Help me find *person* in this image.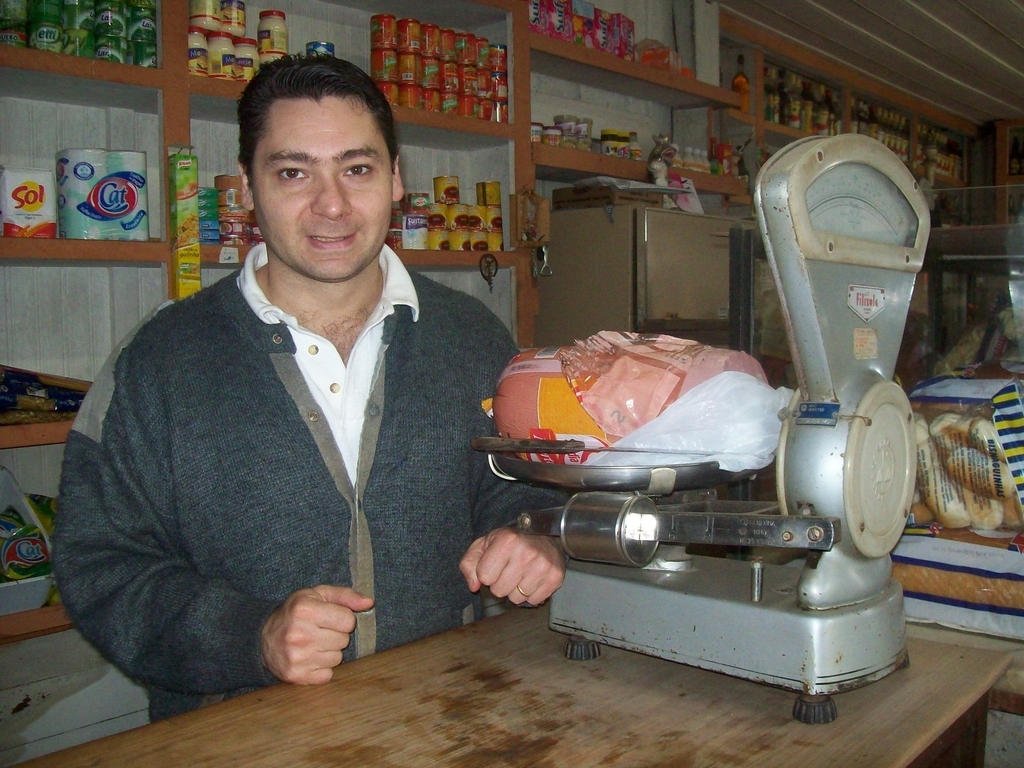
Found it: bbox=[170, 77, 634, 711].
